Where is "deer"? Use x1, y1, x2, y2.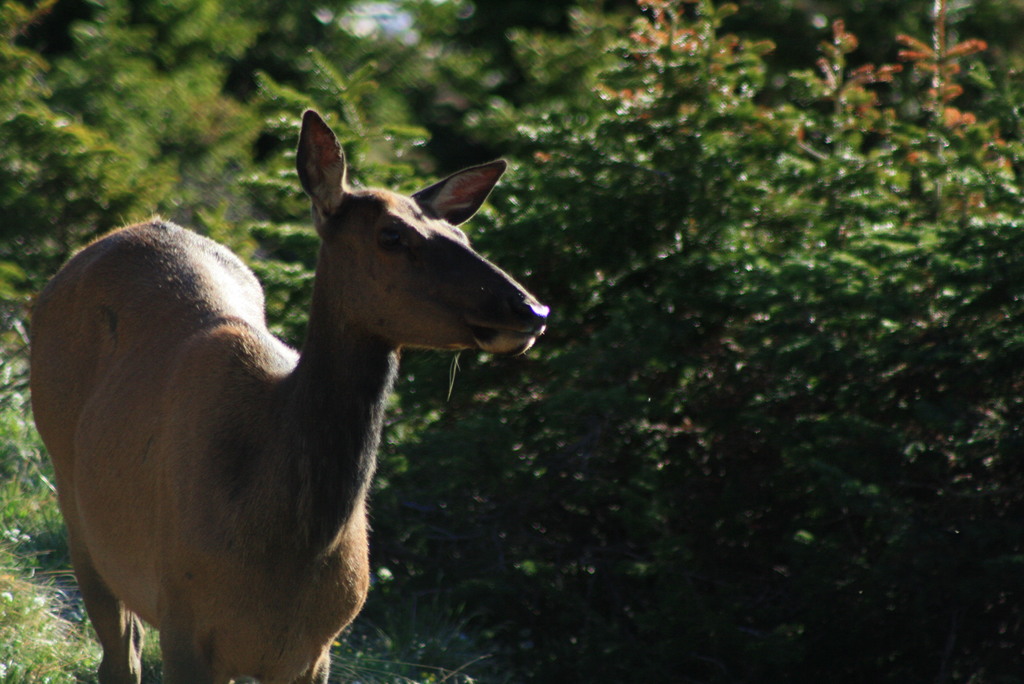
31, 110, 553, 683.
